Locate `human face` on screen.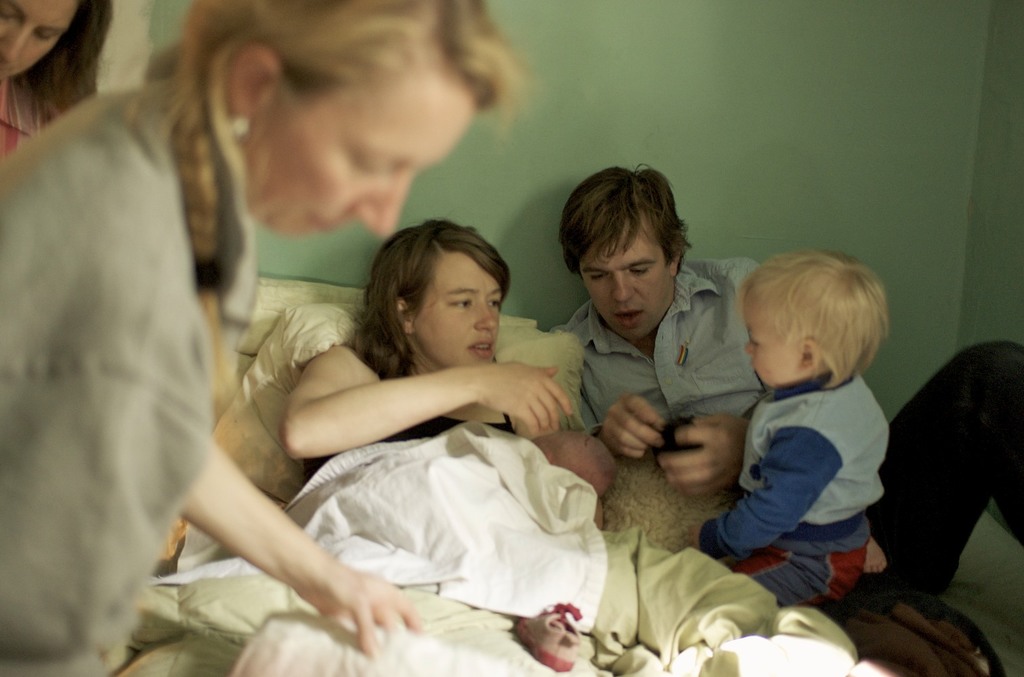
On screen at crop(412, 249, 501, 361).
